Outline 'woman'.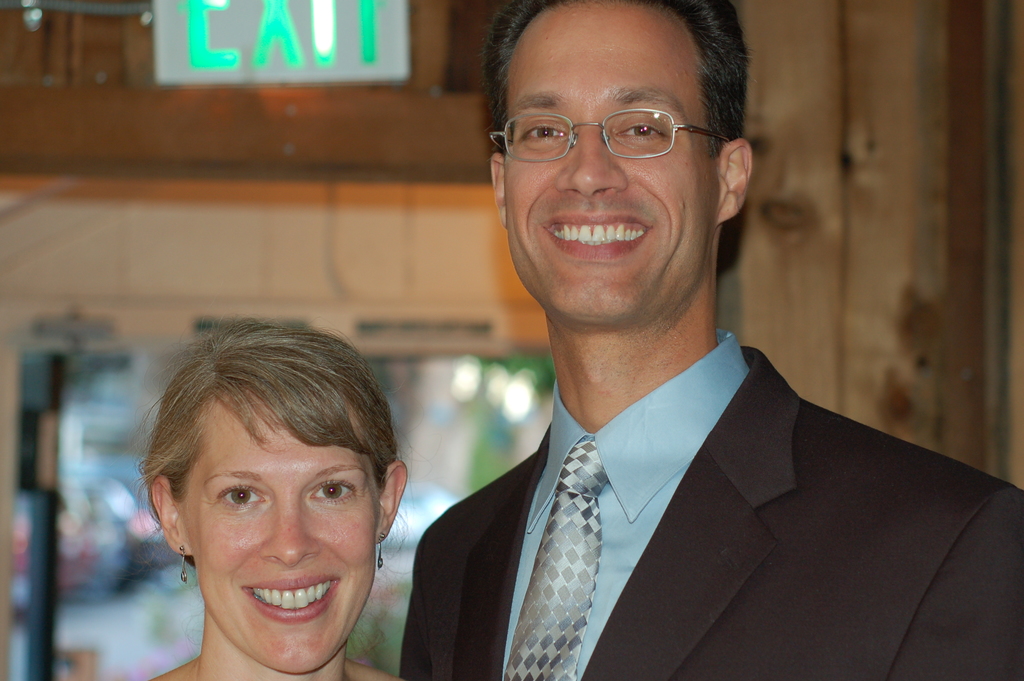
Outline: {"left": 133, "top": 327, "right": 413, "bottom": 680}.
